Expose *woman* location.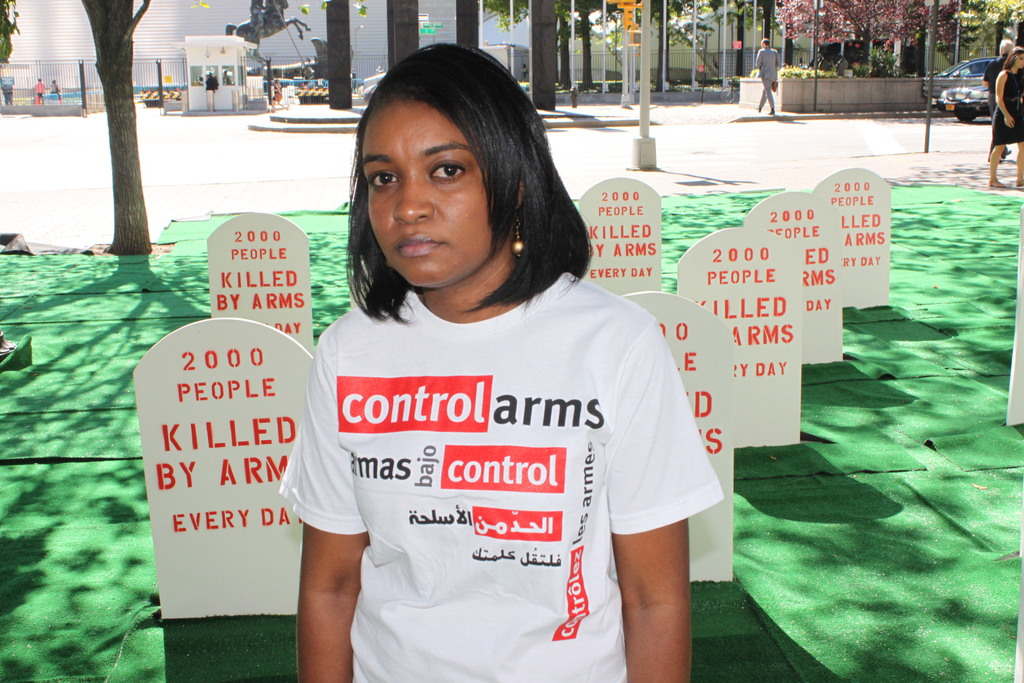
Exposed at (992, 44, 1023, 189).
